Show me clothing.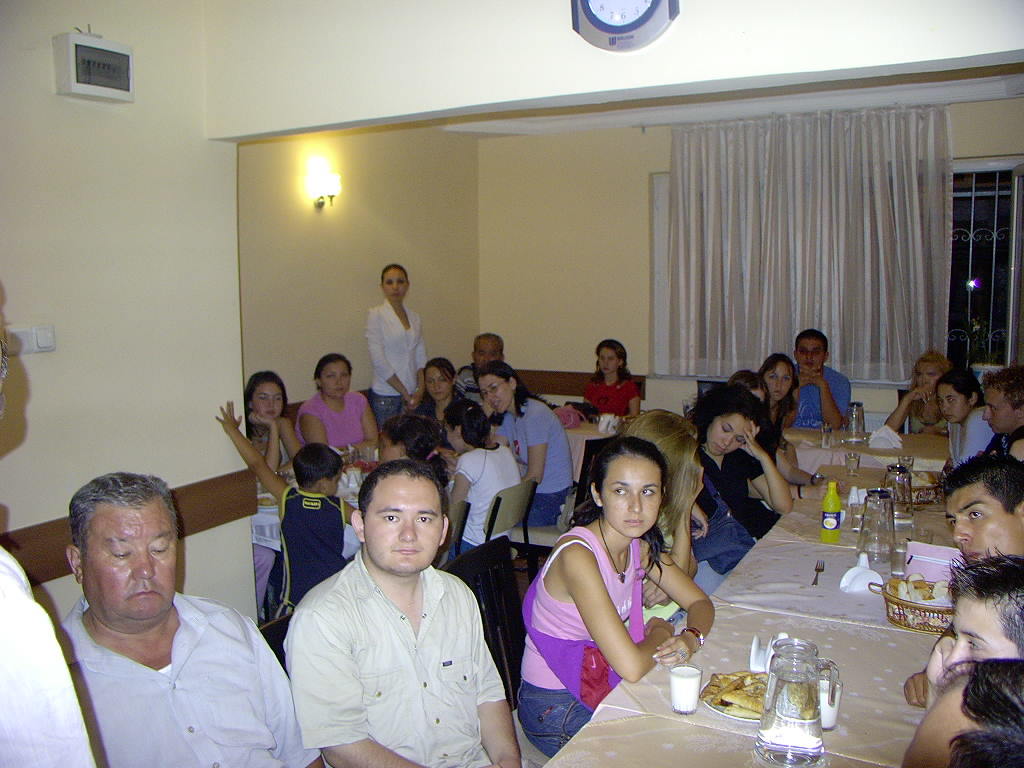
clothing is here: 274,530,507,758.
